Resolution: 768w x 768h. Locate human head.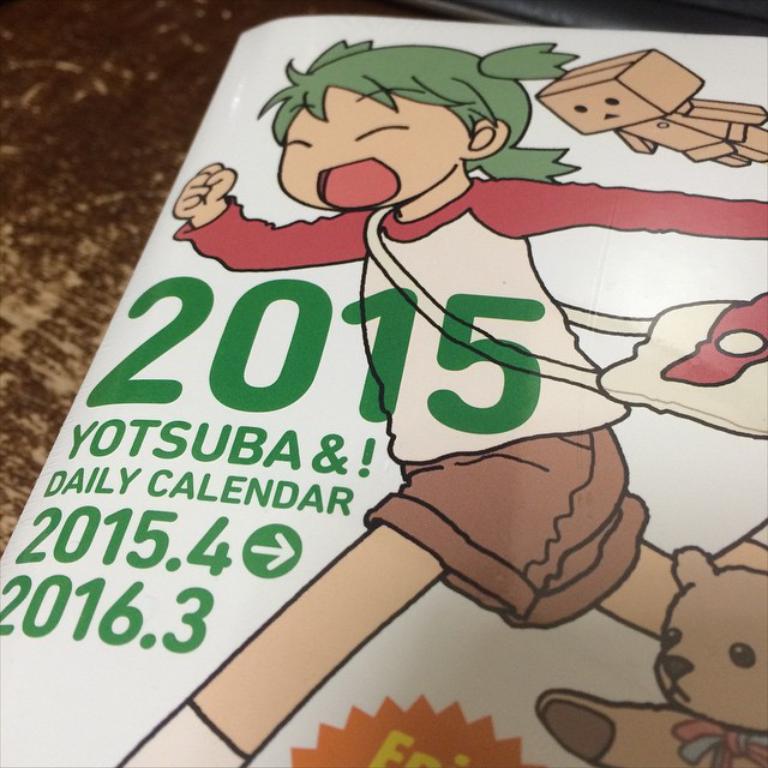
pyautogui.locateOnScreen(256, 32, 578, 221).
